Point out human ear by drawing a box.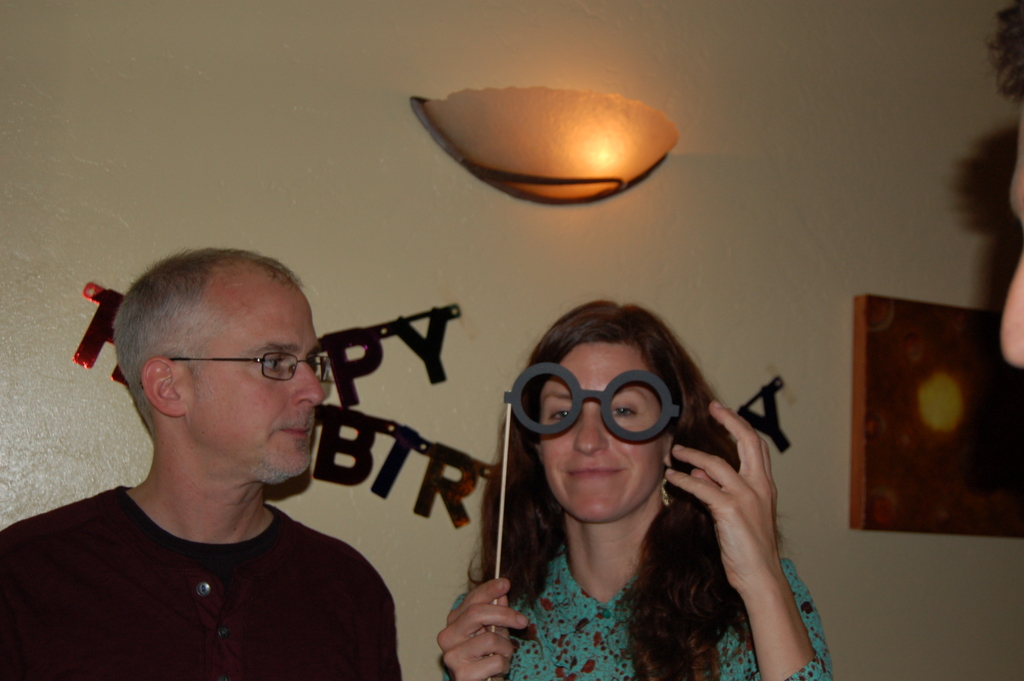
[x1=661, y1=439, x2=673, y2=470].
